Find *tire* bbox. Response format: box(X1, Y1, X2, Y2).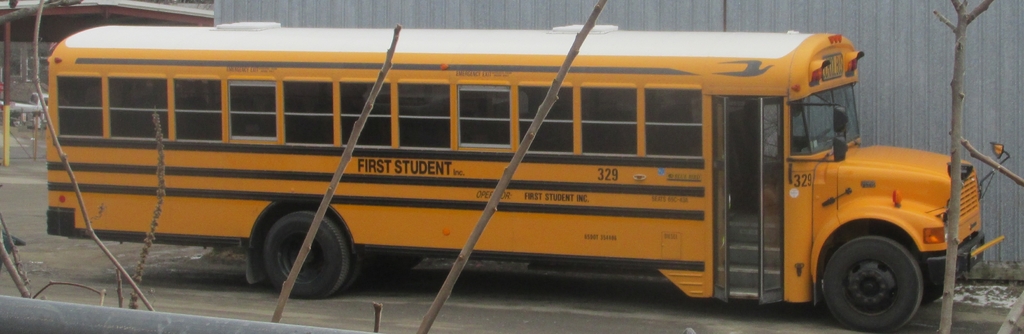
box(358, 243, 427, 272).
